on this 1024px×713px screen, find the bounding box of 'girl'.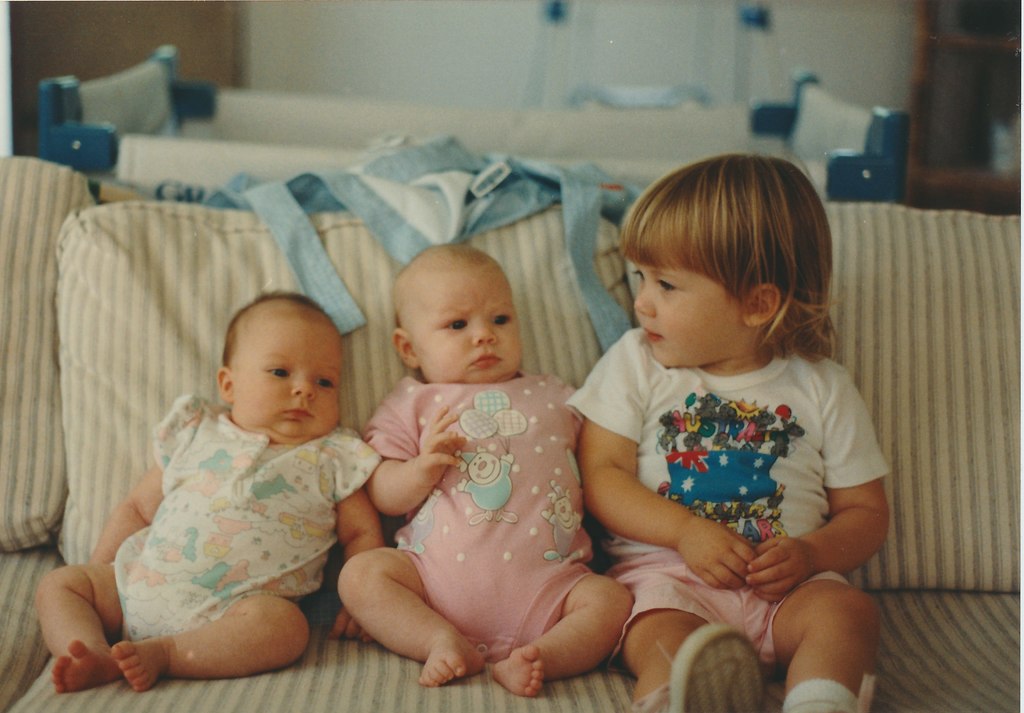
Bounding box: bbox(562, 152, 895, 712).
